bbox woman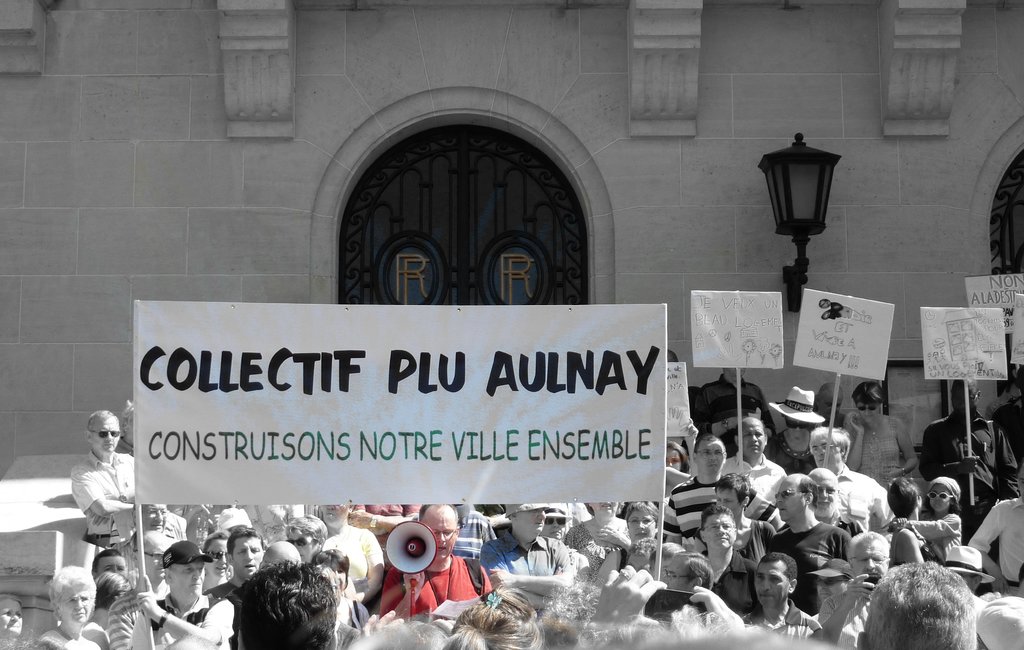
BBox(570, 498, 629, 565)
